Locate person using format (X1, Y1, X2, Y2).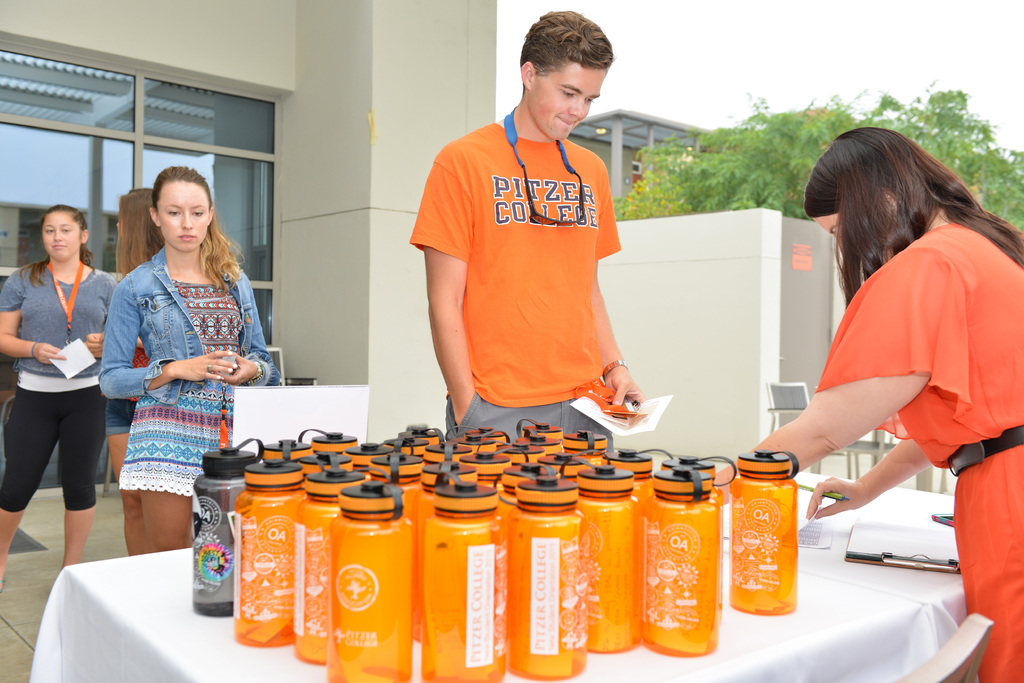
(715, 124, 1023, 682).
